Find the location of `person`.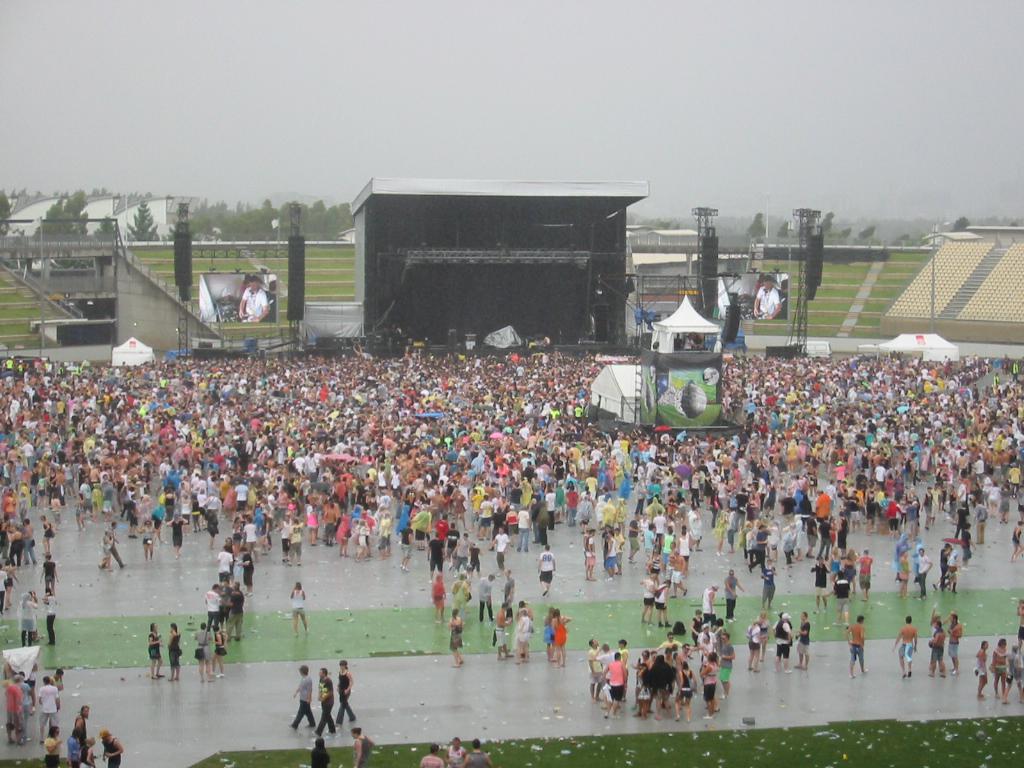
Location: <bbox>695, 580, 719, 626</bbox>.
